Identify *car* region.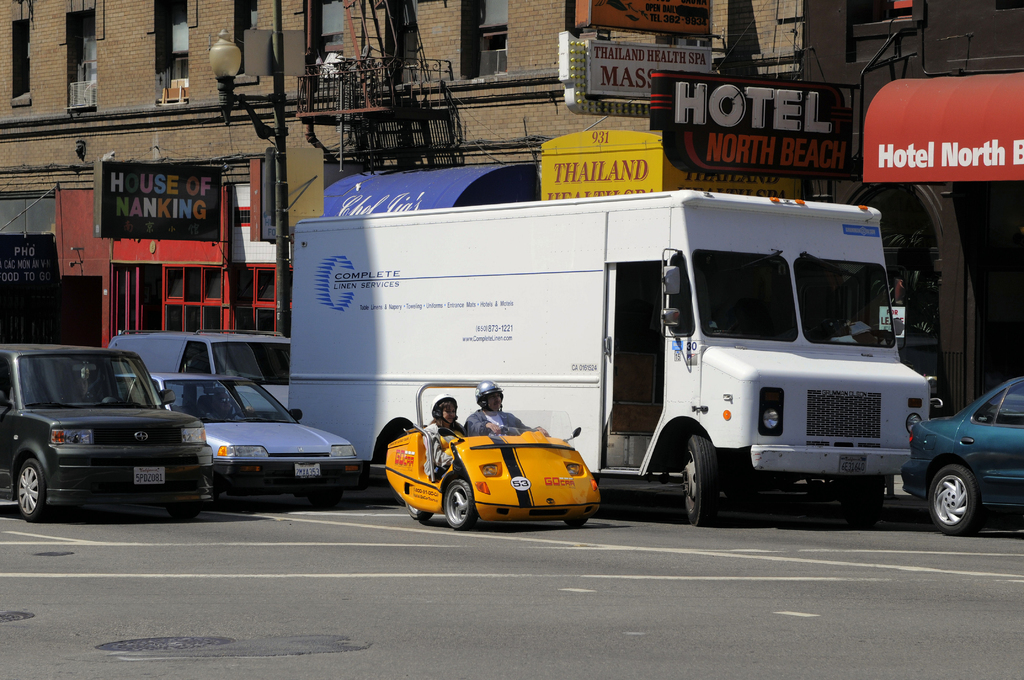
Region: 3/340/211/529.
